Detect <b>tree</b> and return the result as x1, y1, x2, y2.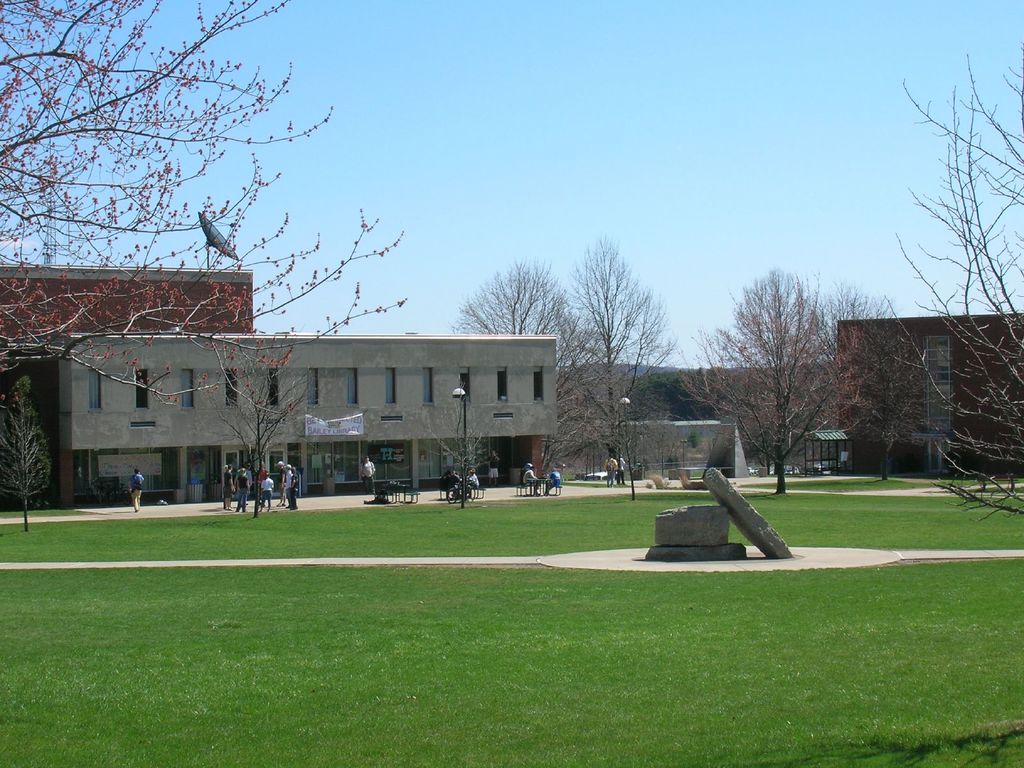
870, 46, 1023, 525.
